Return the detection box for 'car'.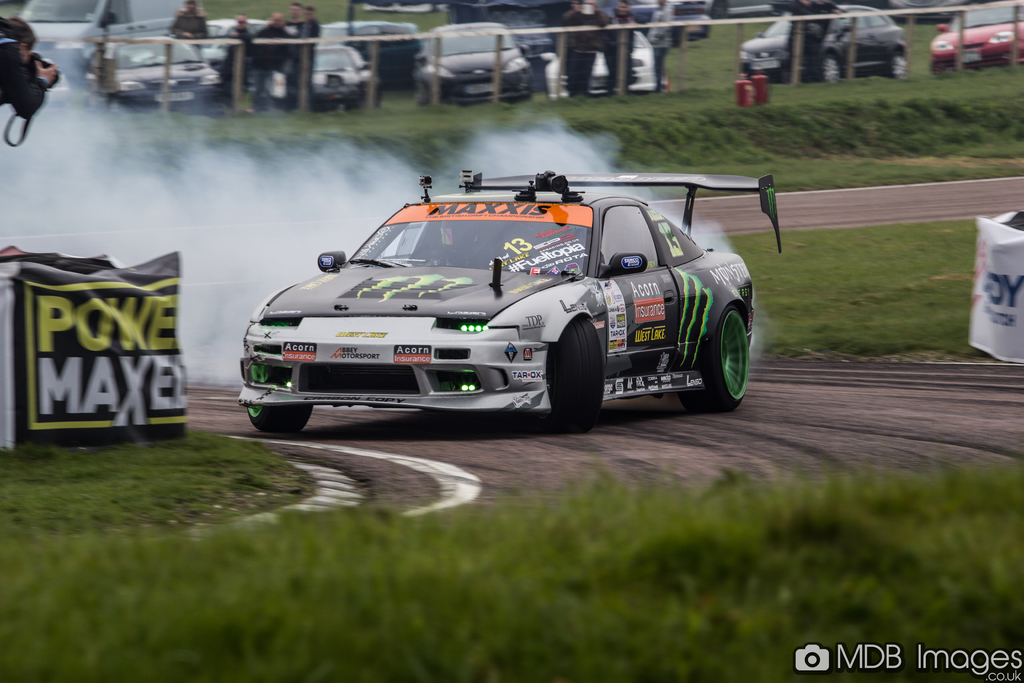
x1=227, y1=158, x2=756, y2=438.
